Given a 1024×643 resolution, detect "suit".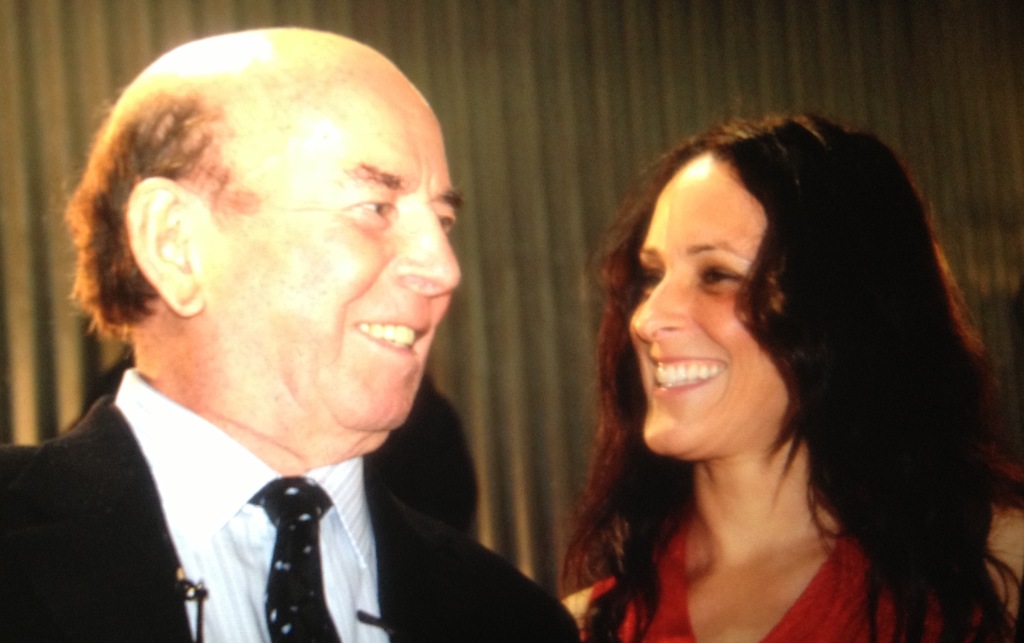
bbox(13, 321, 460, 631).
